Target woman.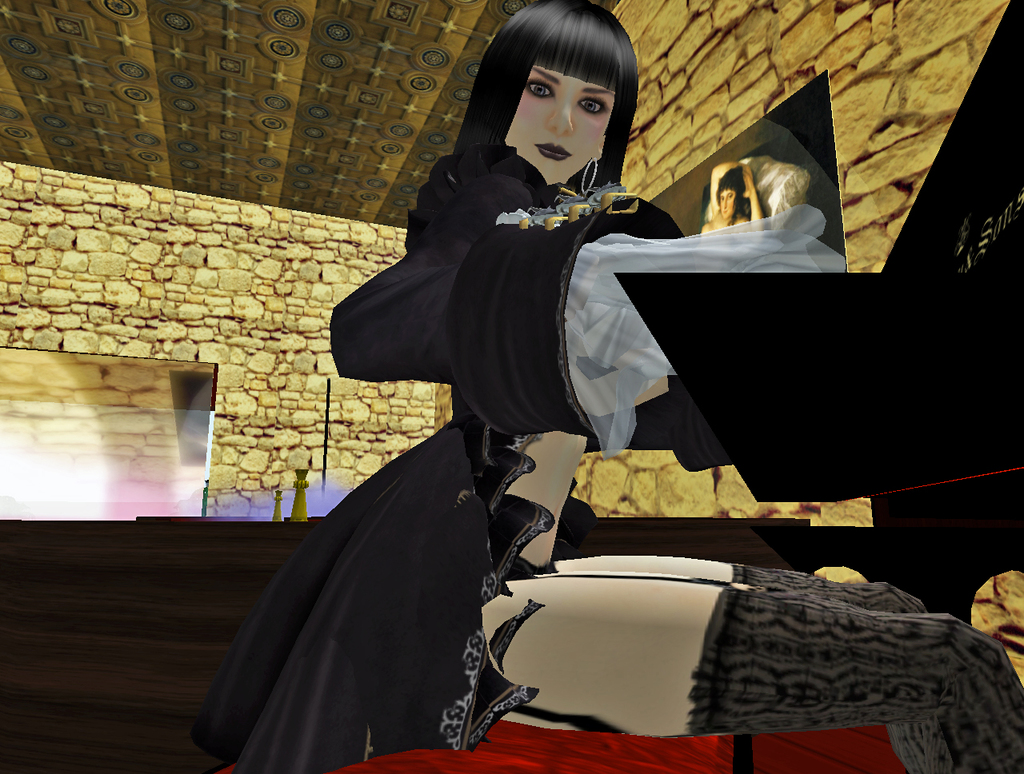
Target region: (left=198, top=0, right=684, bottom=773).
